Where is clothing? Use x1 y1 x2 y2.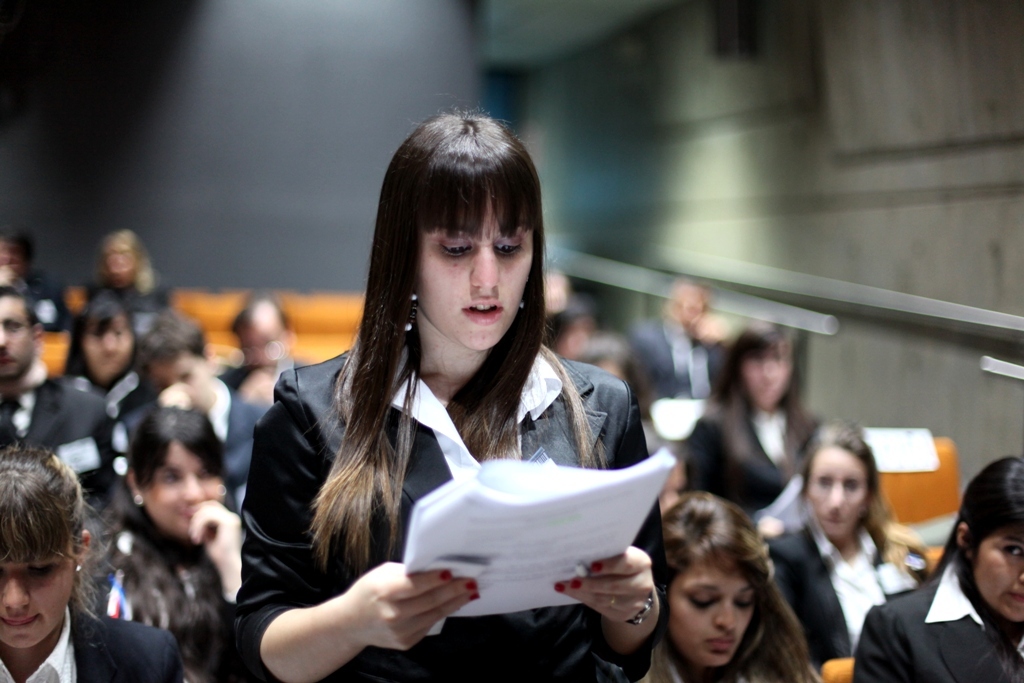
103 381 266 505.
